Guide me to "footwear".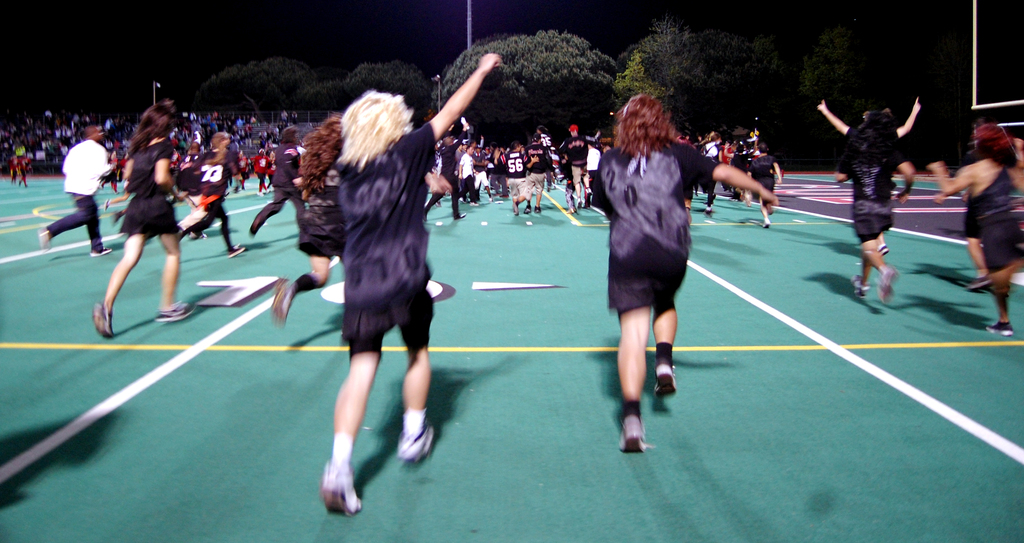
Guidance: 654,361,676,402.
